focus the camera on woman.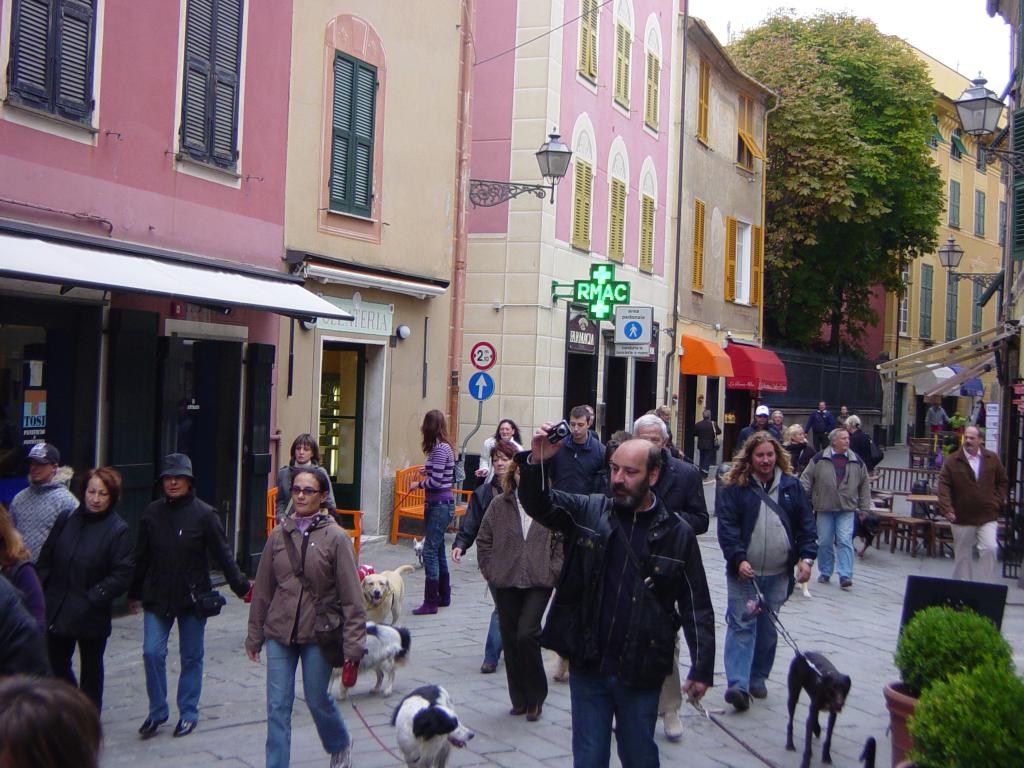
Focus region: <bbox>406, 412, 457, 615</bbox>.
